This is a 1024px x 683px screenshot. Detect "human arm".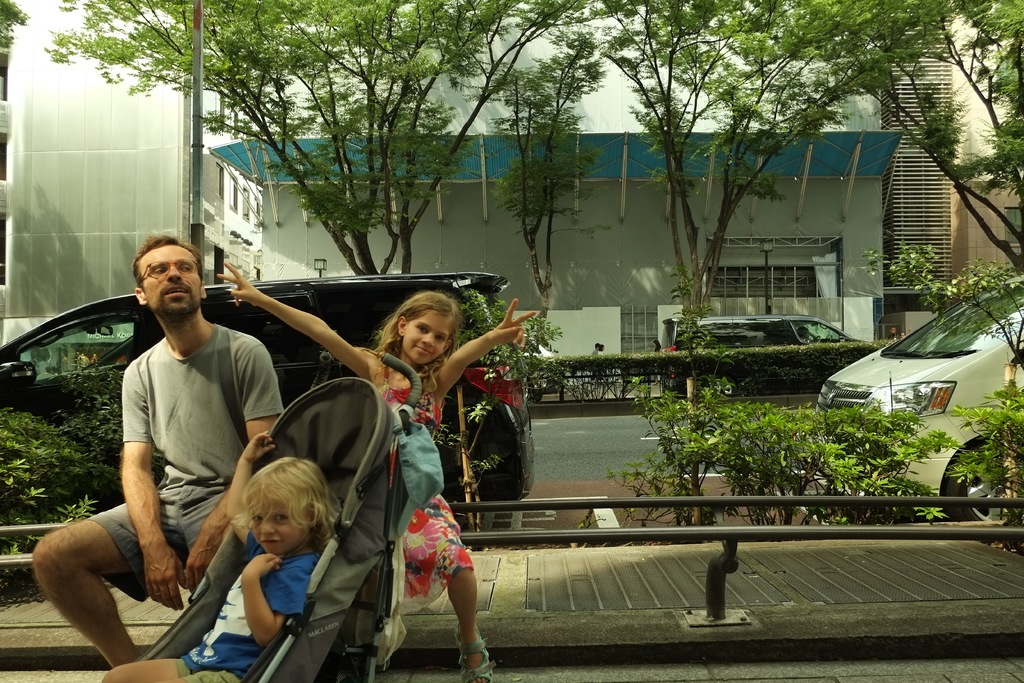
<bbox>427, 293, 542, 423</bbox>.
